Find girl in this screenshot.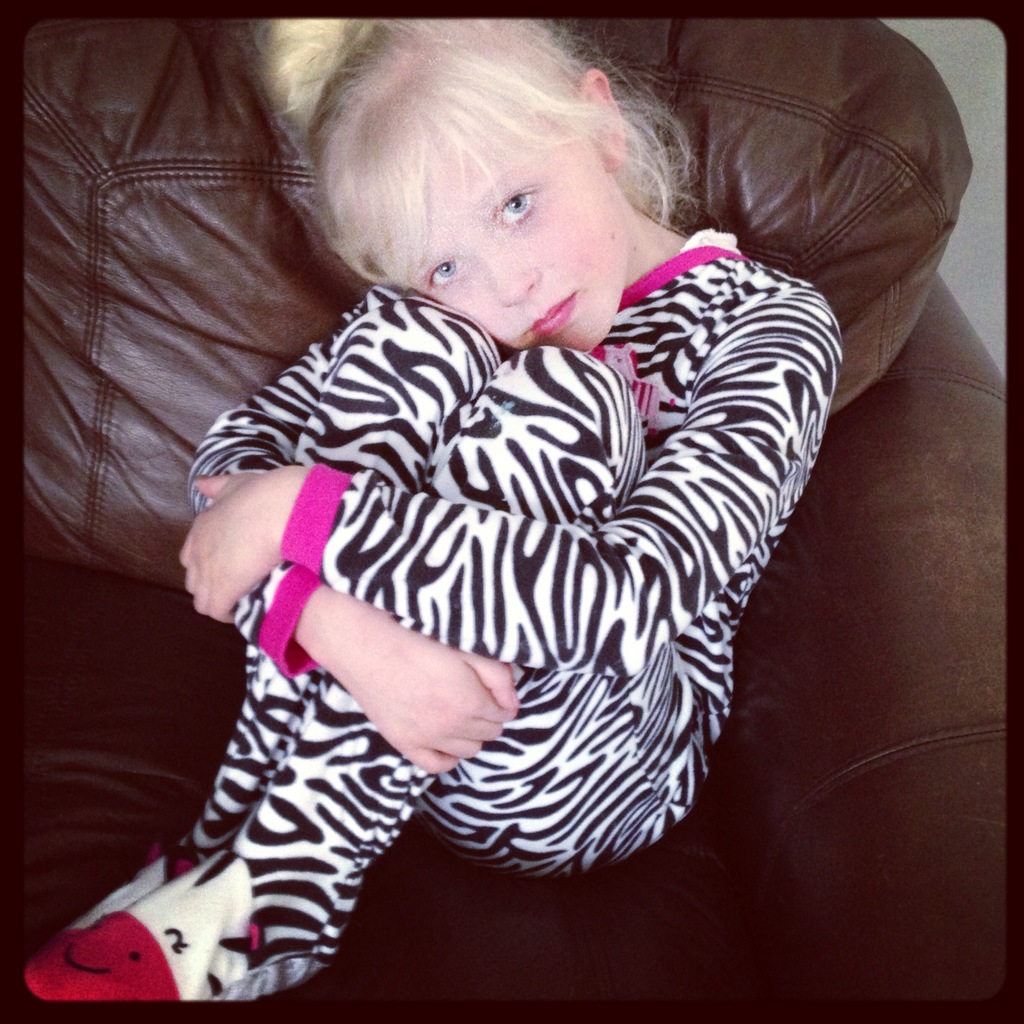
The bounding box for girl is <box>23,14,835,1007</box>.
